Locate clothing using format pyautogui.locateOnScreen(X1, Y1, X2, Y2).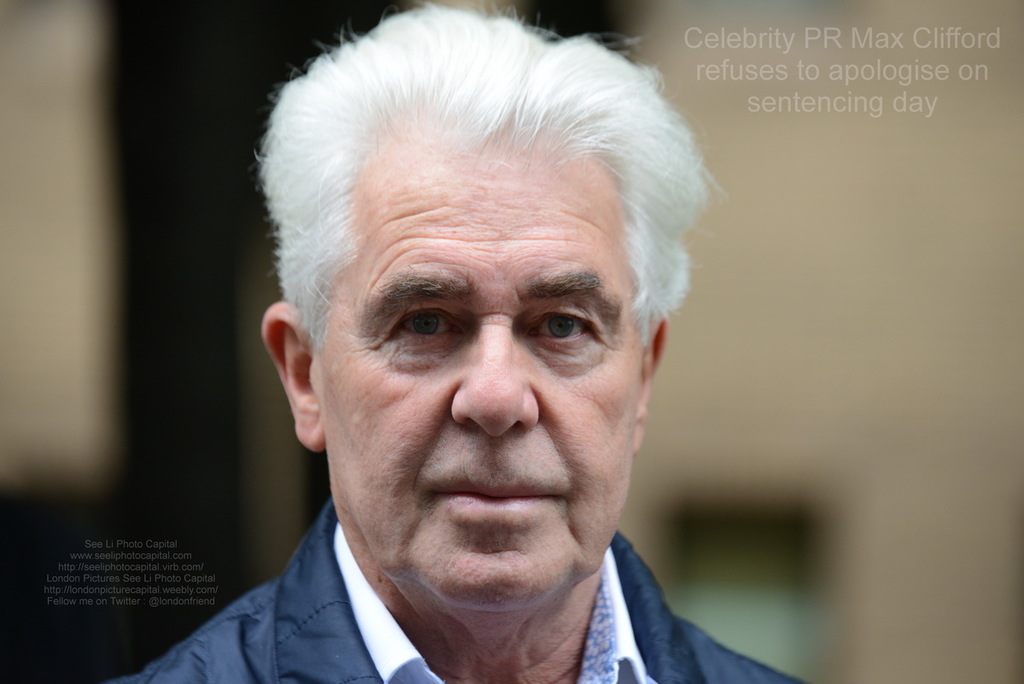
pyautogui.locateOnScreen(124, 499, 792, 683).
